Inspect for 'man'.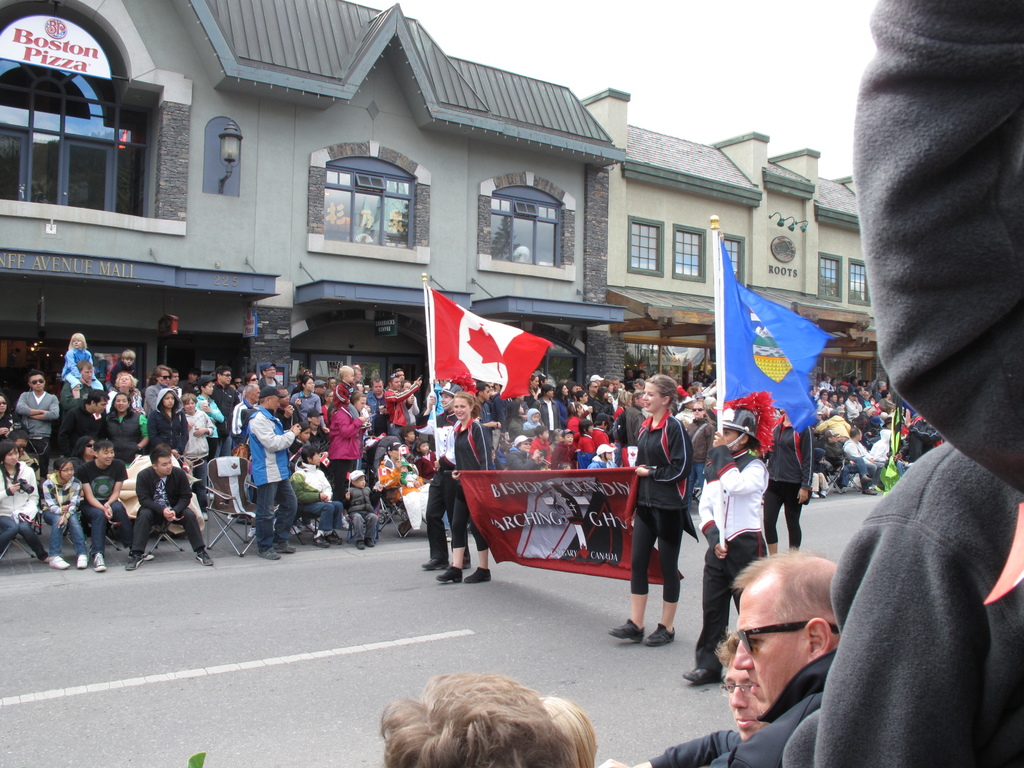
Inspection: crop(839, 381, 849, 398).
